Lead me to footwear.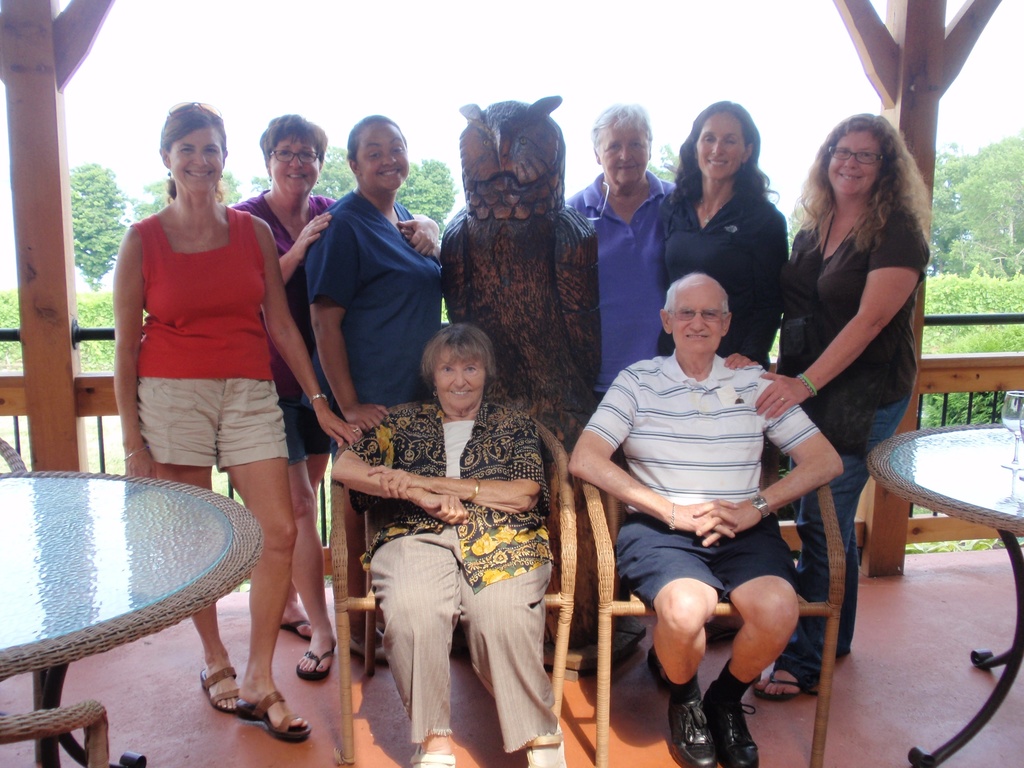
Lead to bbox(236, 687, 320, 740).
